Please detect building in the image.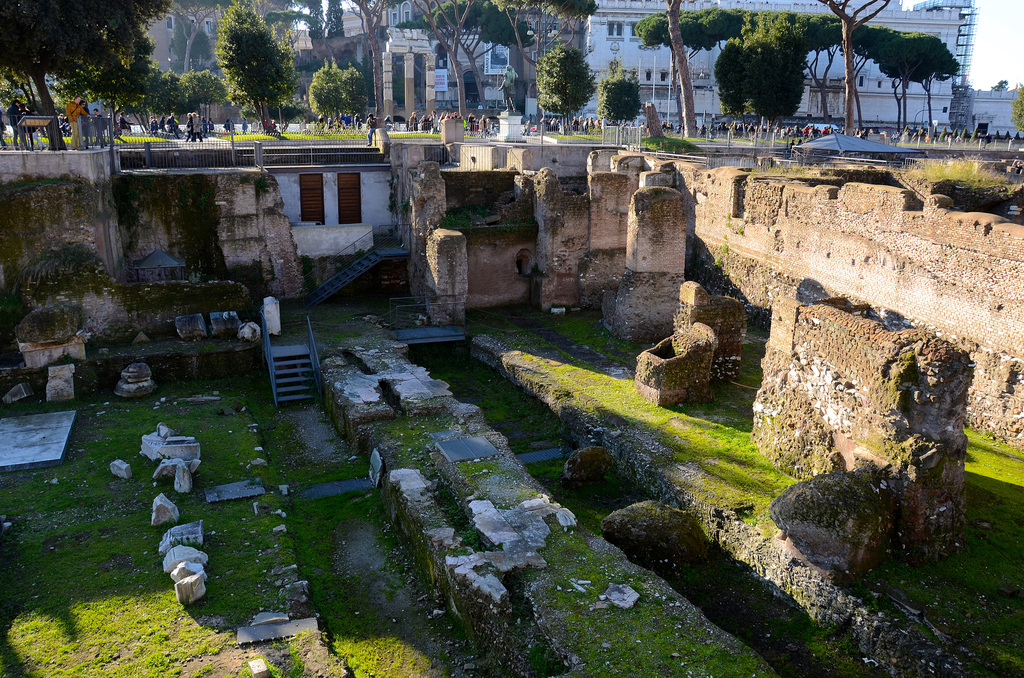
left=964, top=88, right=1023, bottom=138.
